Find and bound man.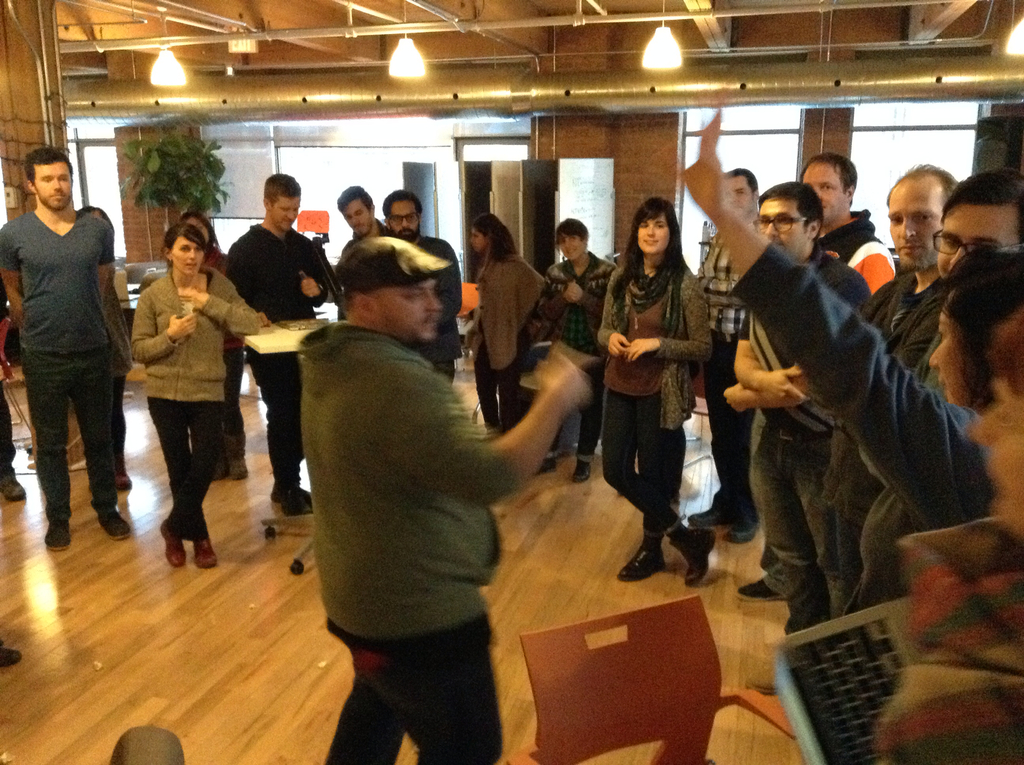
Bound: <box>383,190,461,384</box>.
